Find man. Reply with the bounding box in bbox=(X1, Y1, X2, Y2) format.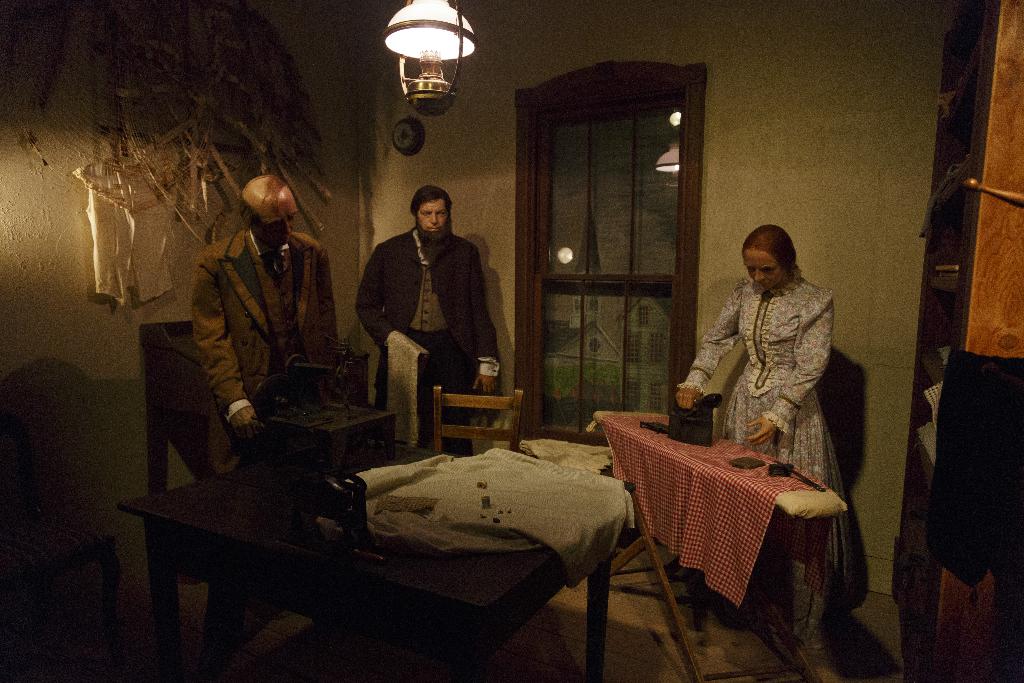
bbox=(358, 183, 503, 436).
